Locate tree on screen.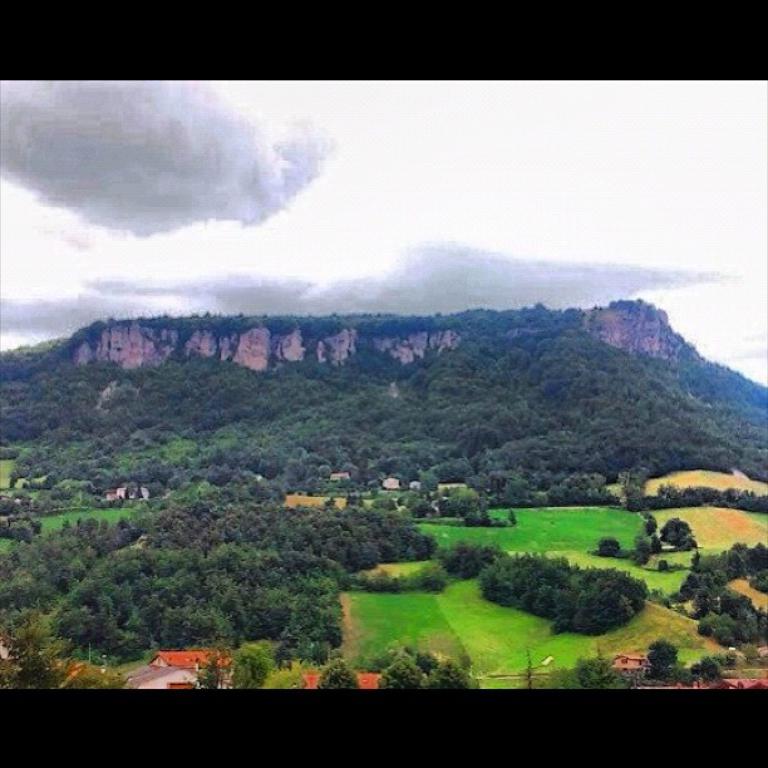
On screen at [x1=630, y1=531, x2=654, y2=568].
